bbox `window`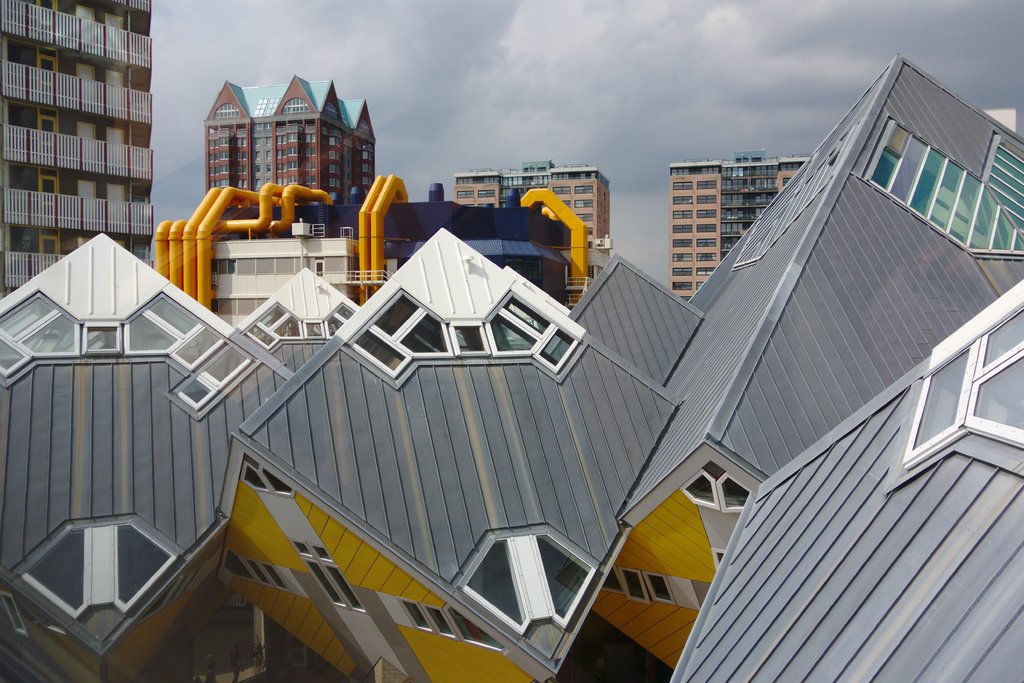
{"x1": 696, "y1": 280, "x2": 701, "y2": 289}
